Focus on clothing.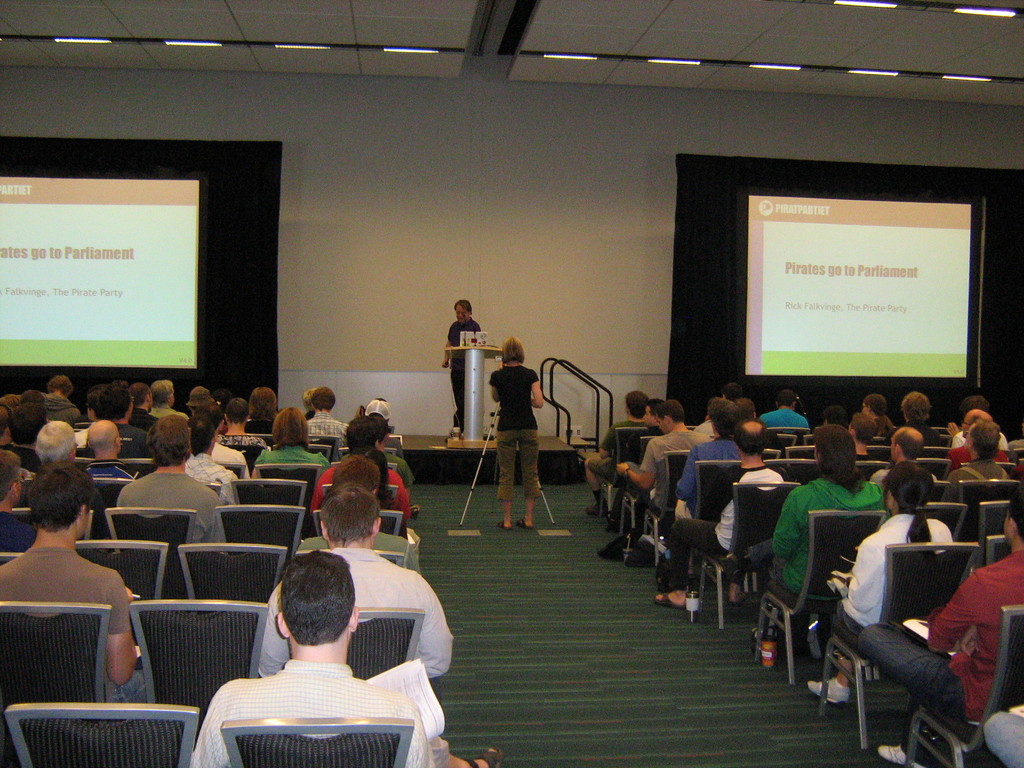
Focused at <box>308,412,350,444</box>.
